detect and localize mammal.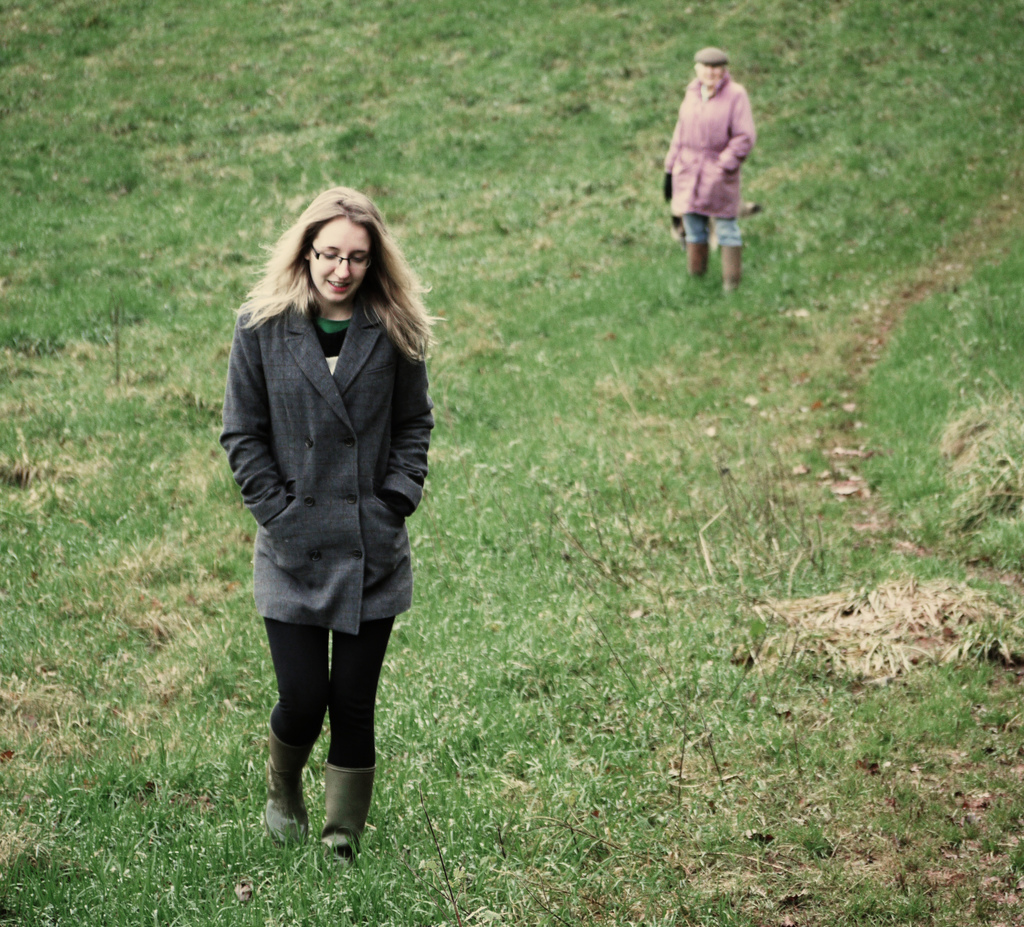
Localized at <box>220,191,448,798</box>.
